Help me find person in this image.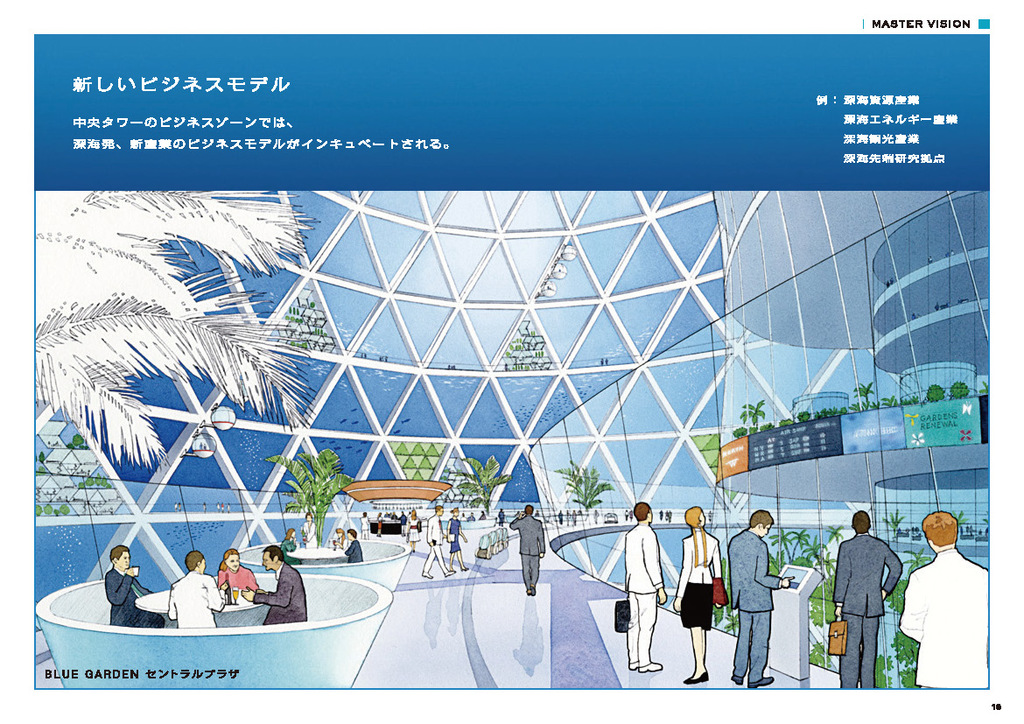
Found it: <region>408, 507, 424, 548</region>.
